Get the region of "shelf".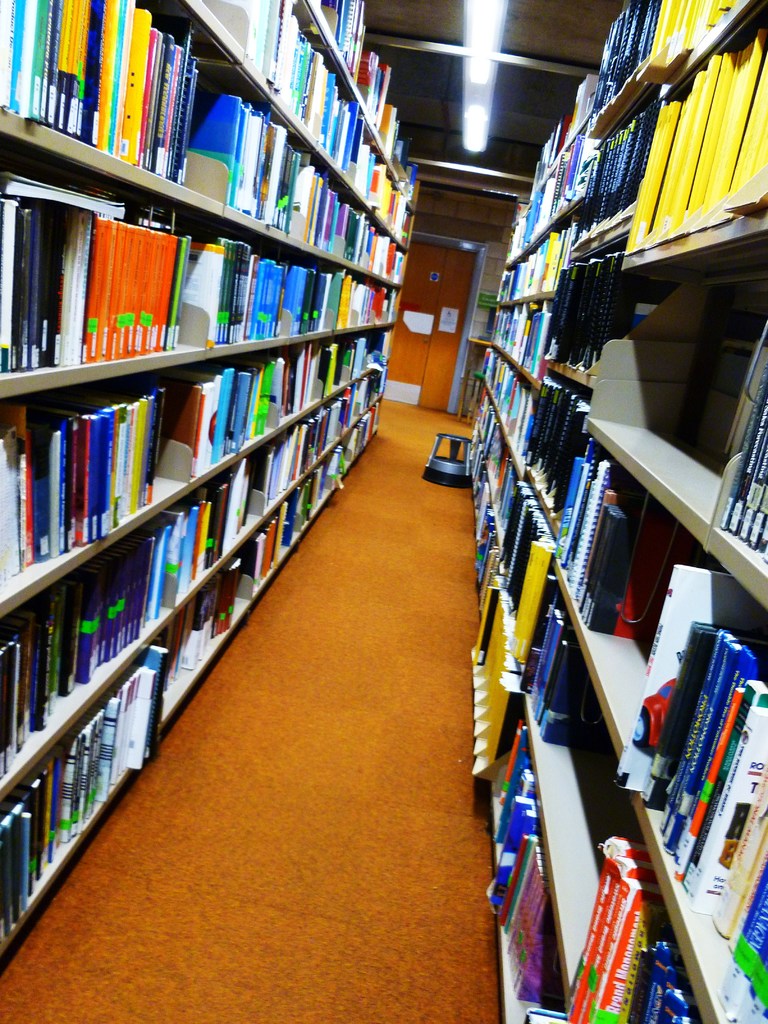
618/0/767/264.
